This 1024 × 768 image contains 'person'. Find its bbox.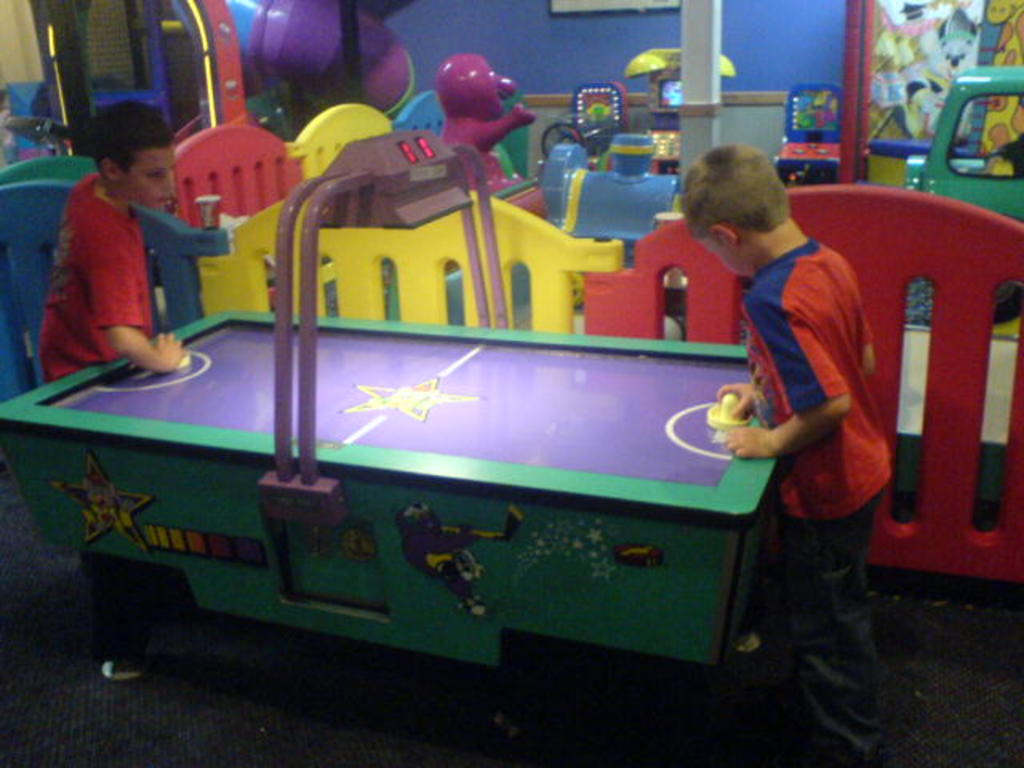
detection(35, 94, 243, 683).
